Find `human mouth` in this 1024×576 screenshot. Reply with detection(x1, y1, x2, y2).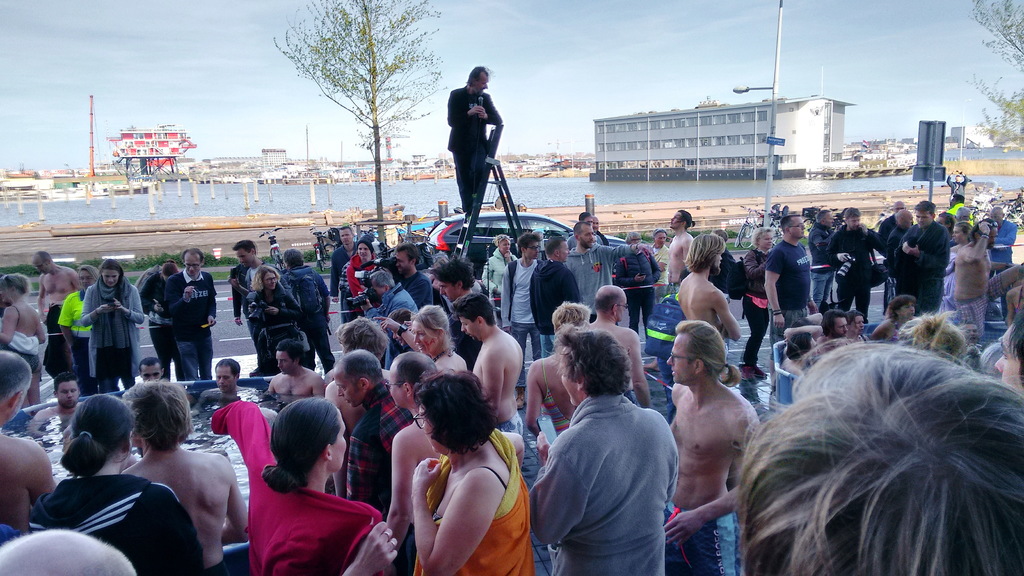
detection(465, 331, 473, 337).
